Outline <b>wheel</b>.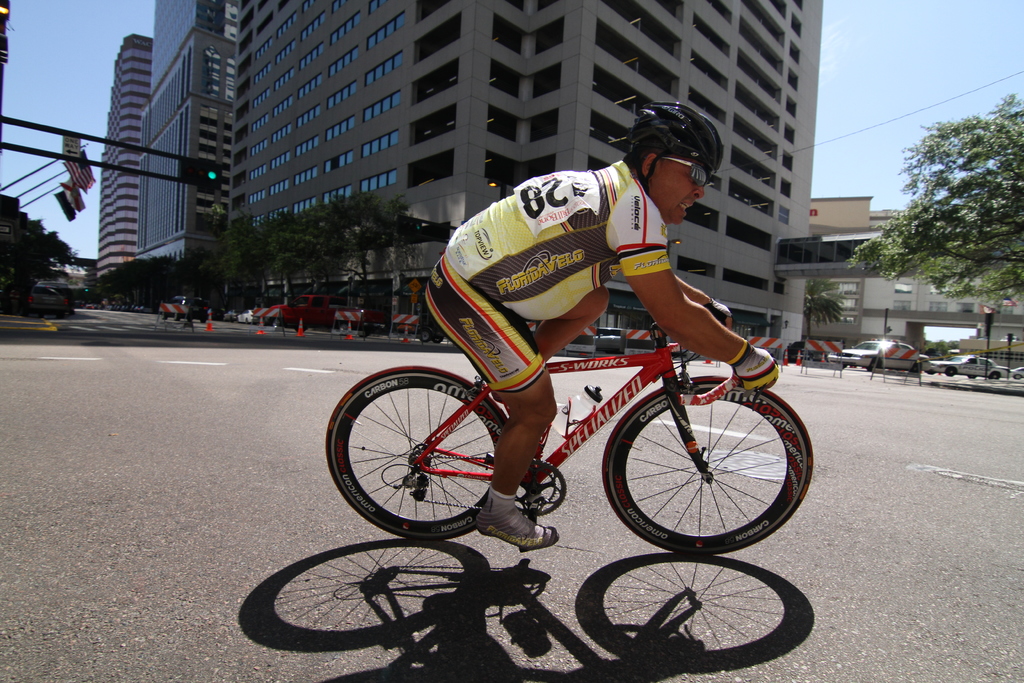
Outline: rect(927, 366, 941, 377).
